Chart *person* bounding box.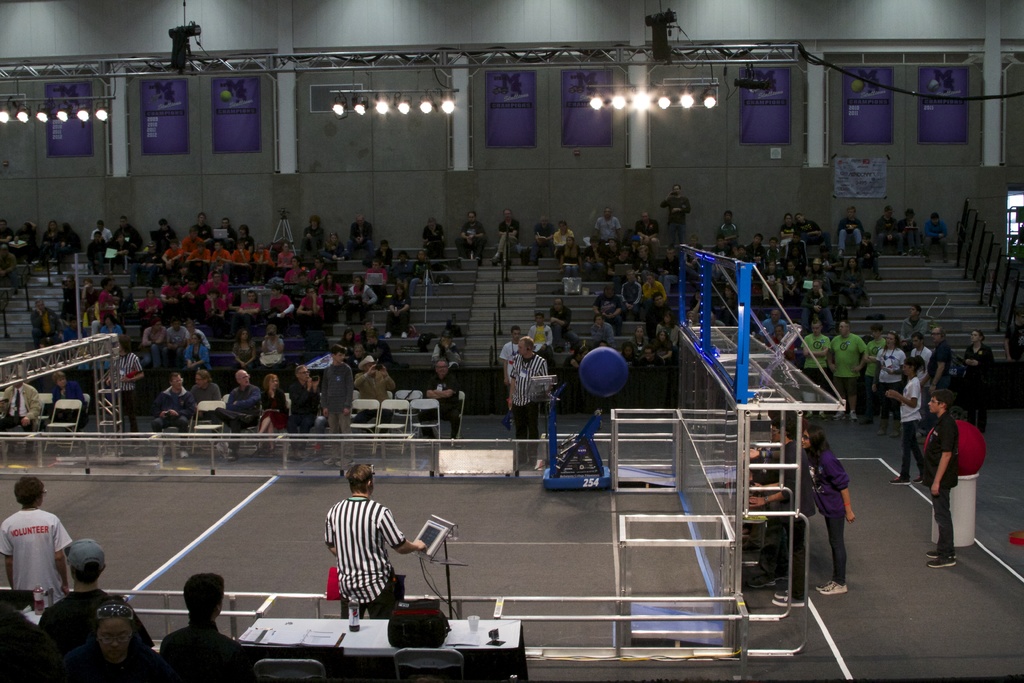
Charted: rect(584, 312, 614, 349).
